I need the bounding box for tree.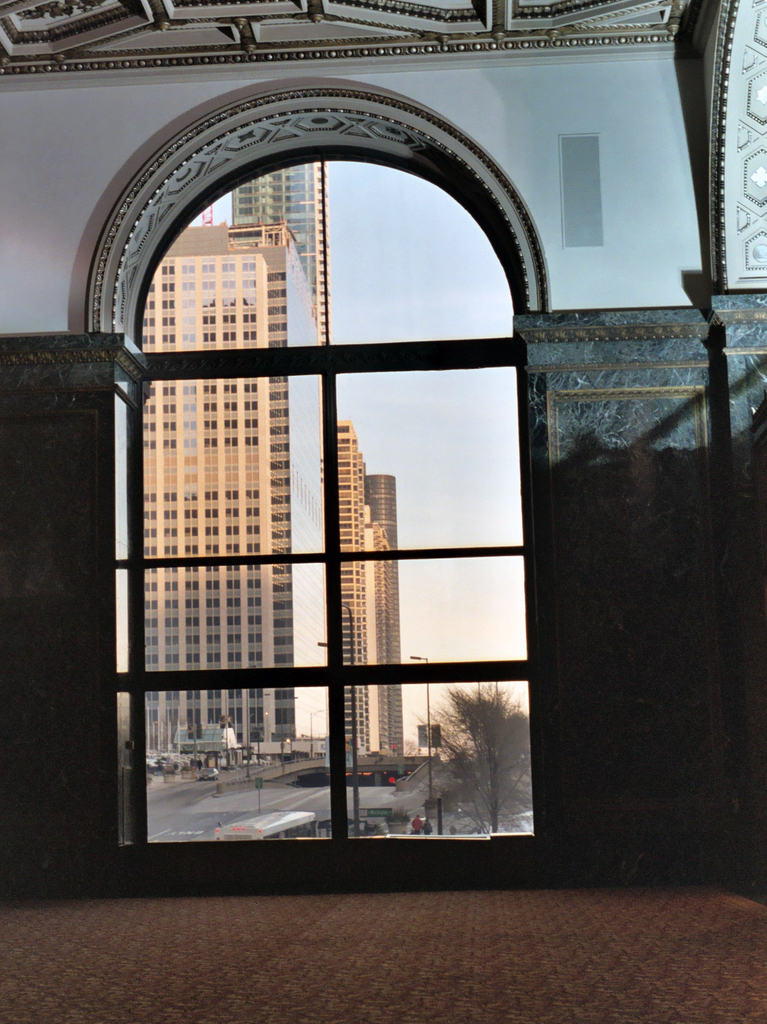
Here it is: 401 653 561 861.
